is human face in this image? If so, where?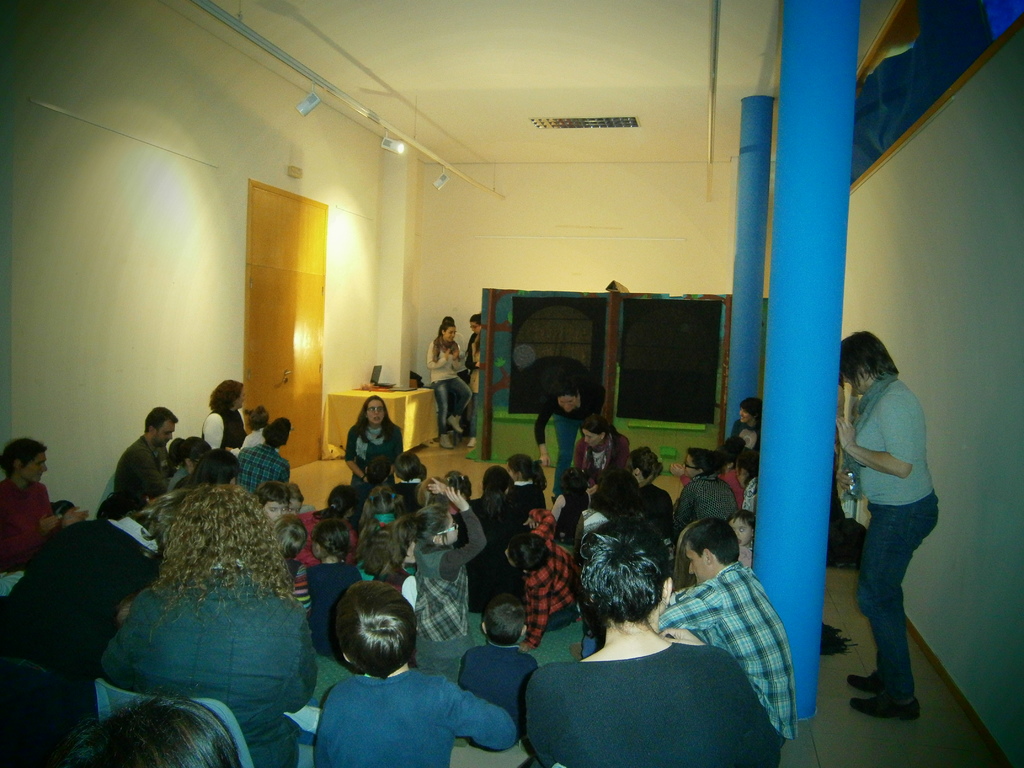
Yes, at (x1=509, y1=463, x2=518, y2=479).
